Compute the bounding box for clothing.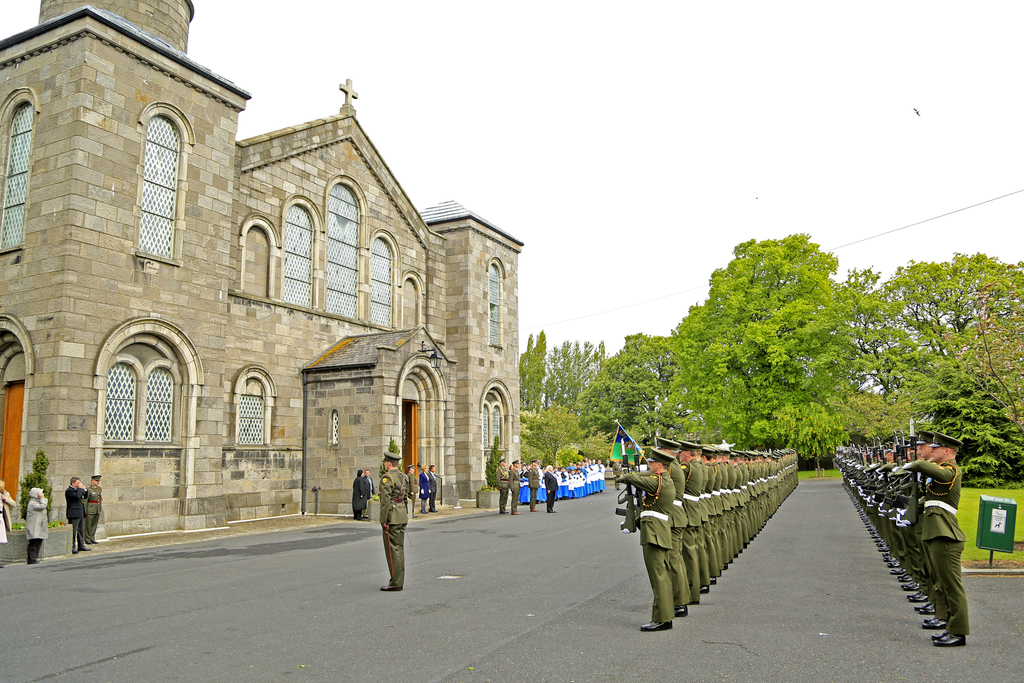
pyautogui.locateOnScreen(404, 478, 420, 502).
